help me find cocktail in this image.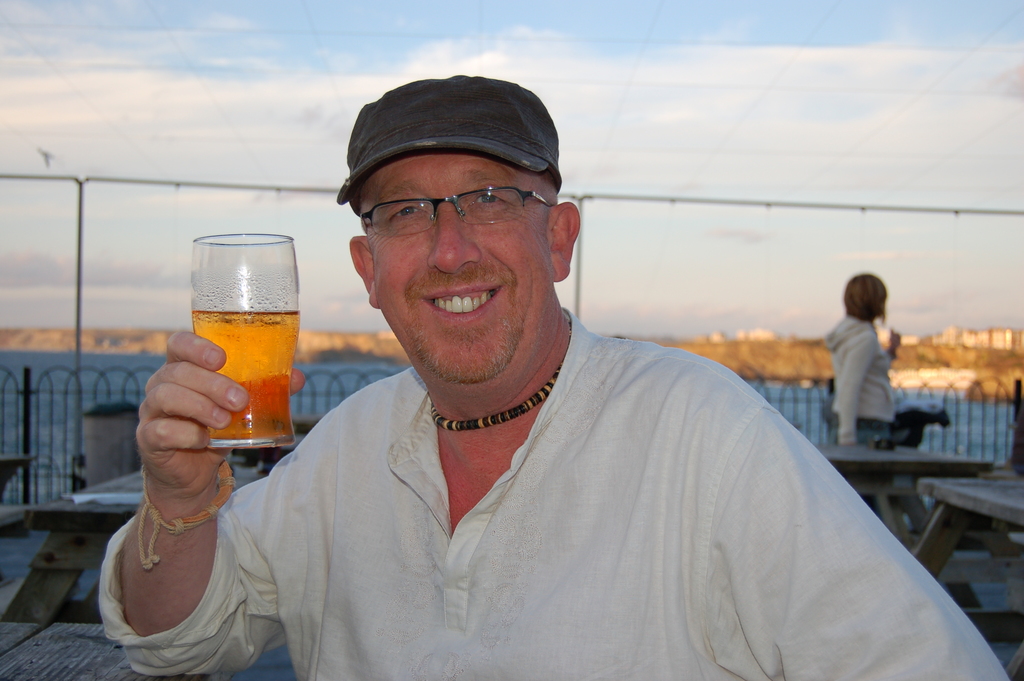
Found it: crop(179, 229, 299, 464).
